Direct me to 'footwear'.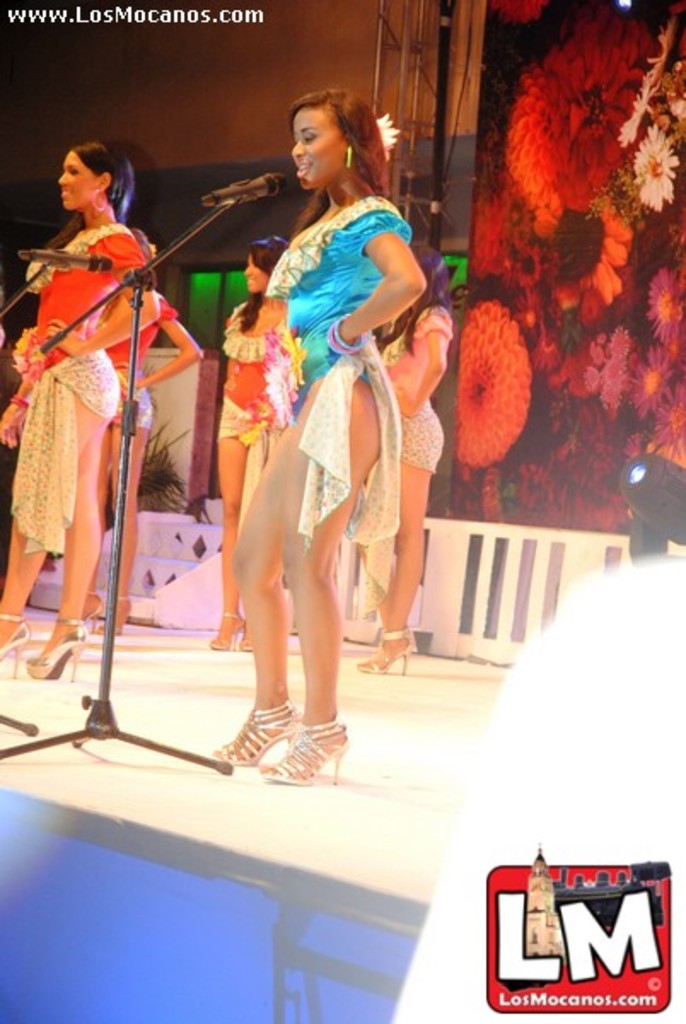
Direction: l=0, t=608, r=26, b=676.
